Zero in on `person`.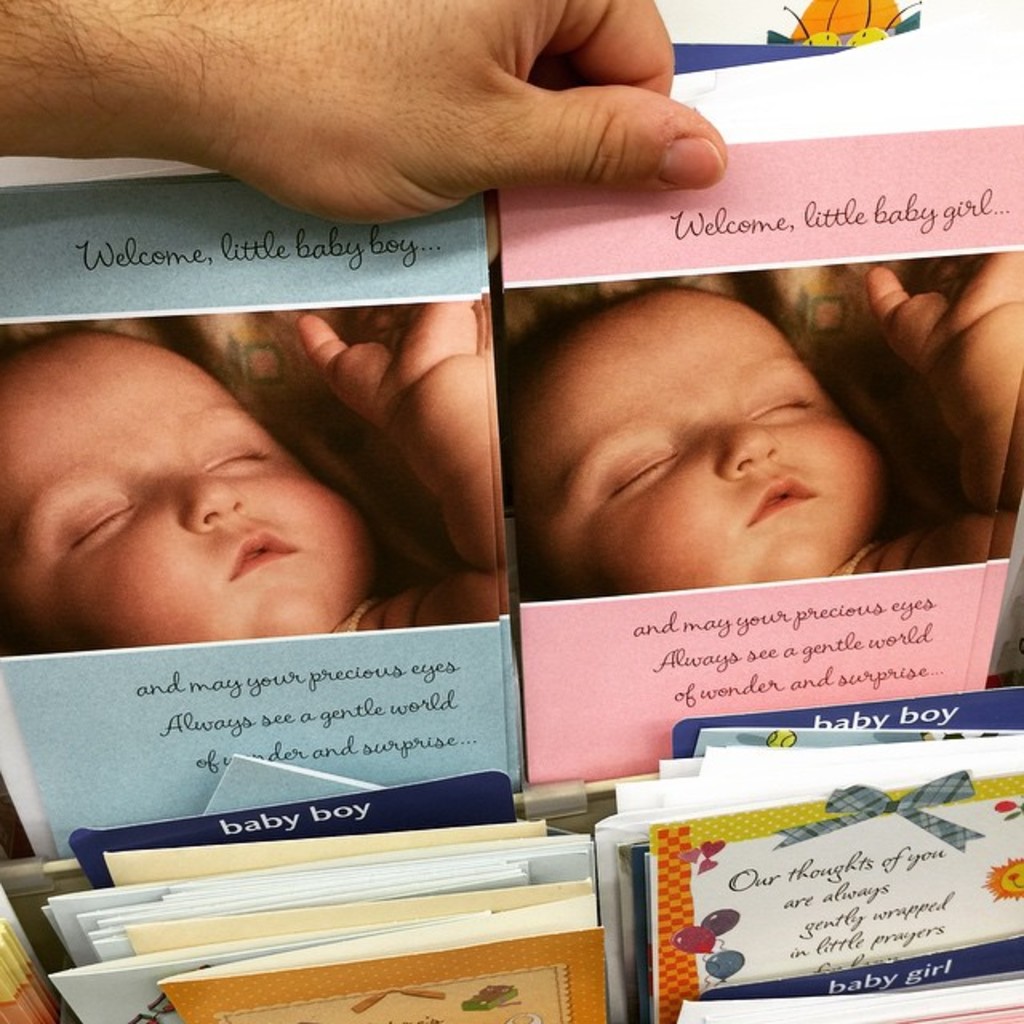
Zeroed in: left=0, top=0, right=733, bottom=230.
